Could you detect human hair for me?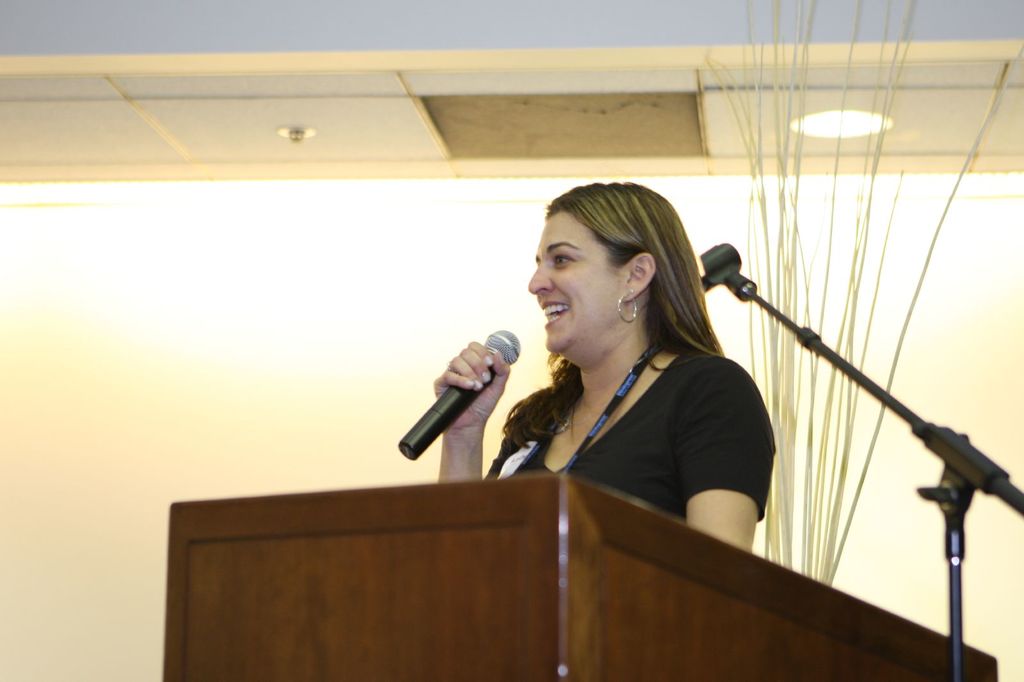
Detection result: bbox(495, 177, 728, 454).
